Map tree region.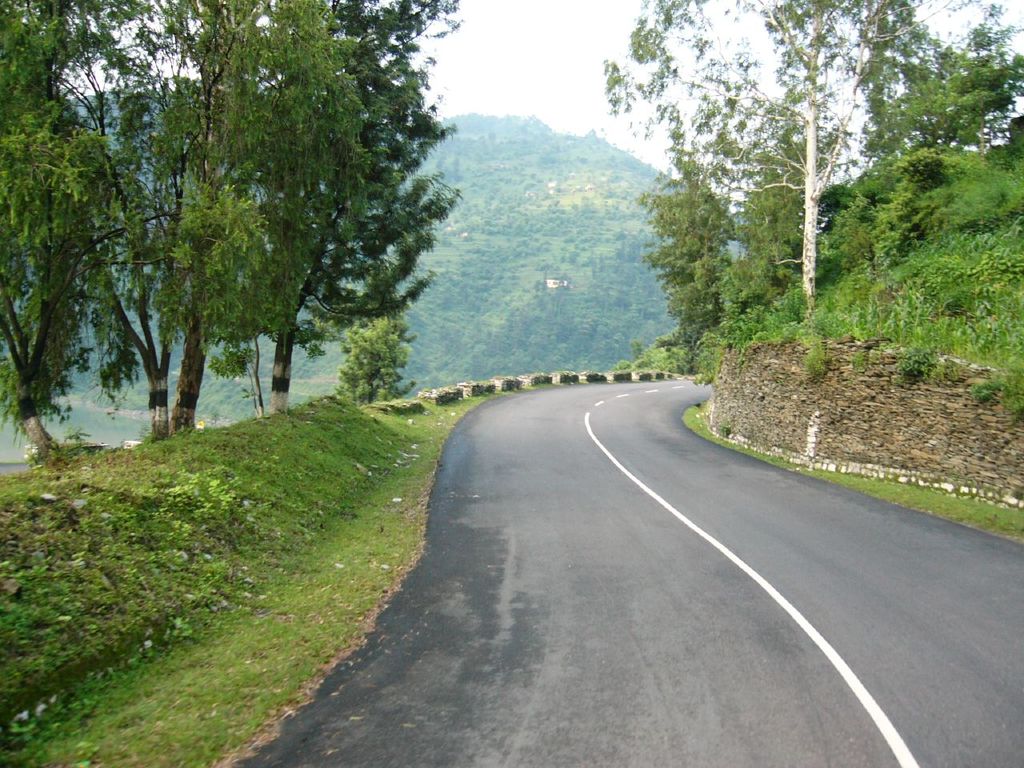
Mapped to select_region(89, 0, 199, 431).
